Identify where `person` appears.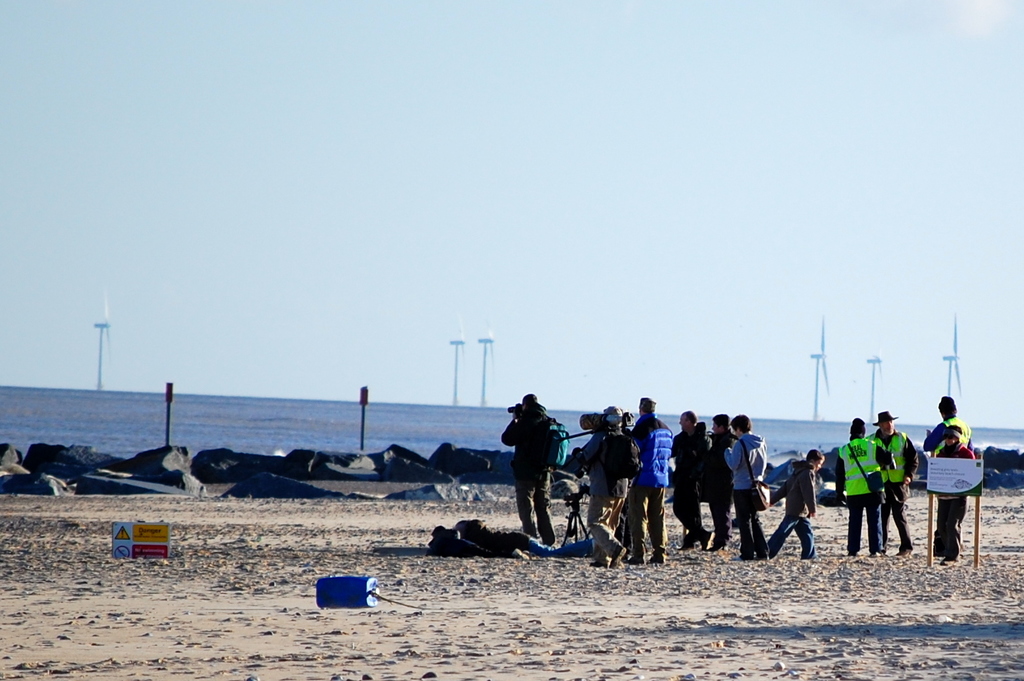
Appears at crop(670, 413, 725, 549).
